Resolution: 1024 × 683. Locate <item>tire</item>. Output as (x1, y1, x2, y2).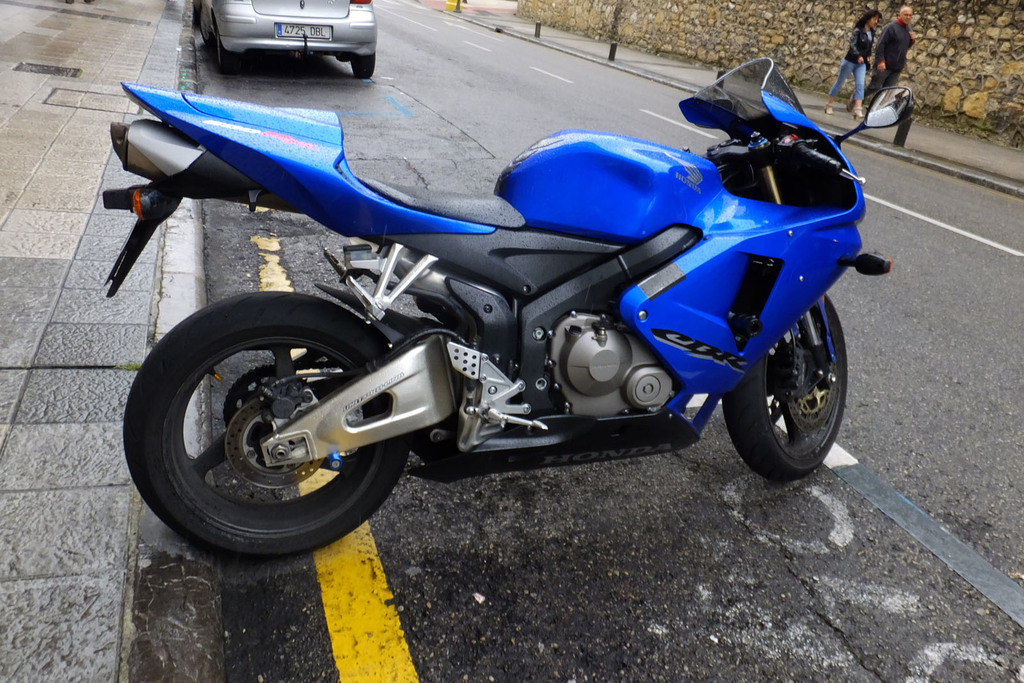
(348, 56, 376, 79).
